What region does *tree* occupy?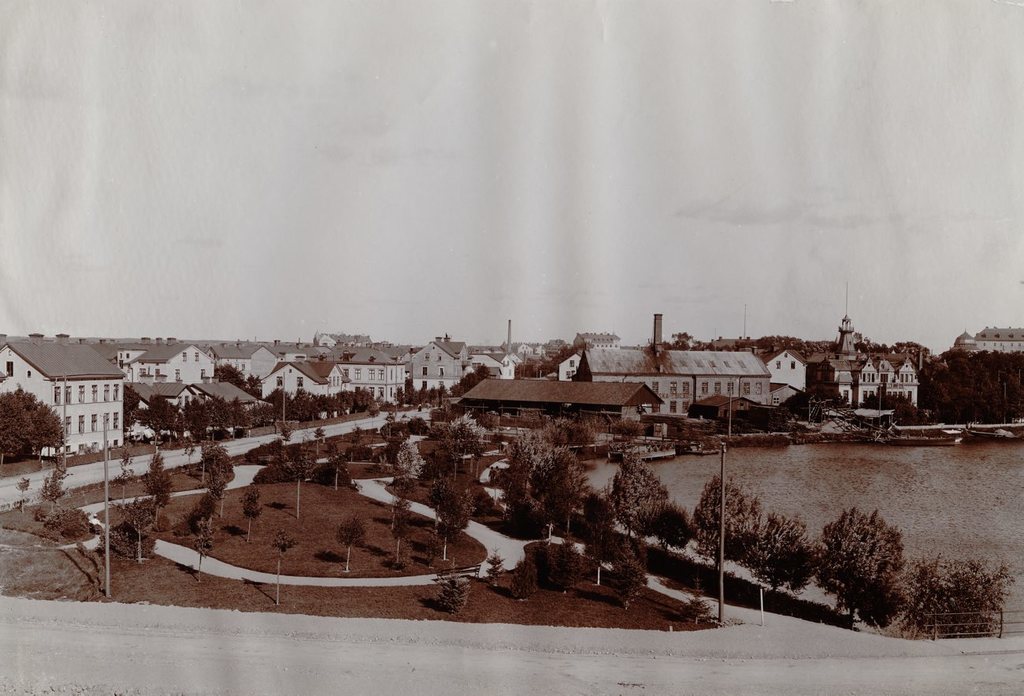
{"x1": 892, "y1": 531, "x2": 1015, "y2": 646}.
